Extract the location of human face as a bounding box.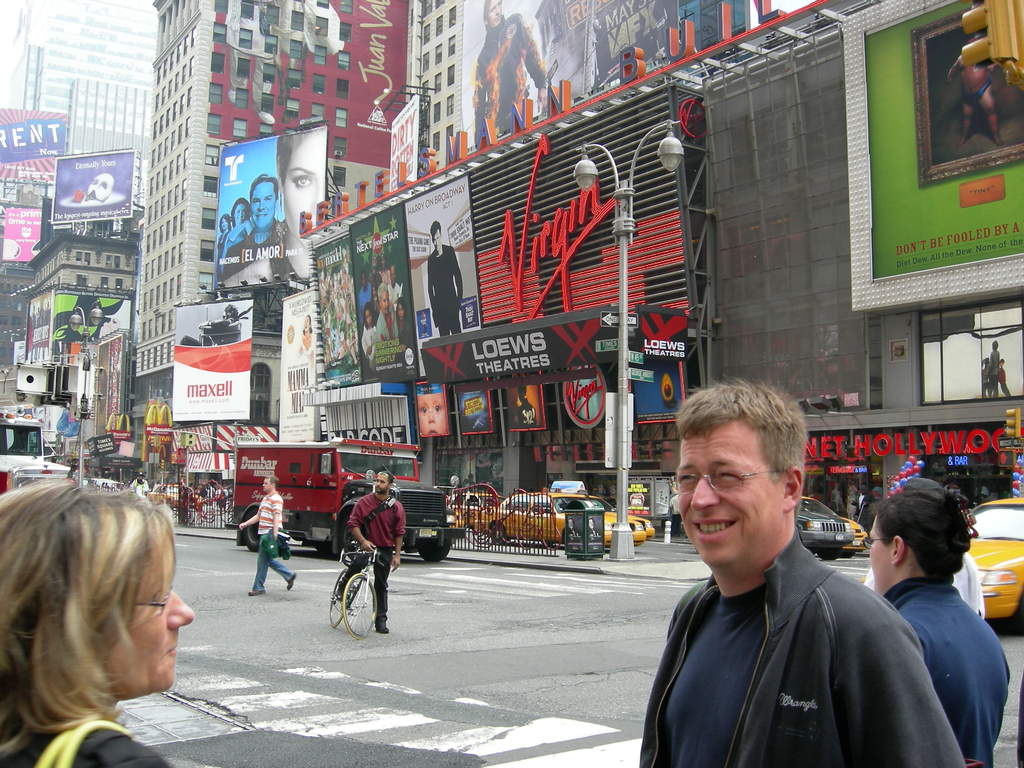
(378, 291, 390, 312).
